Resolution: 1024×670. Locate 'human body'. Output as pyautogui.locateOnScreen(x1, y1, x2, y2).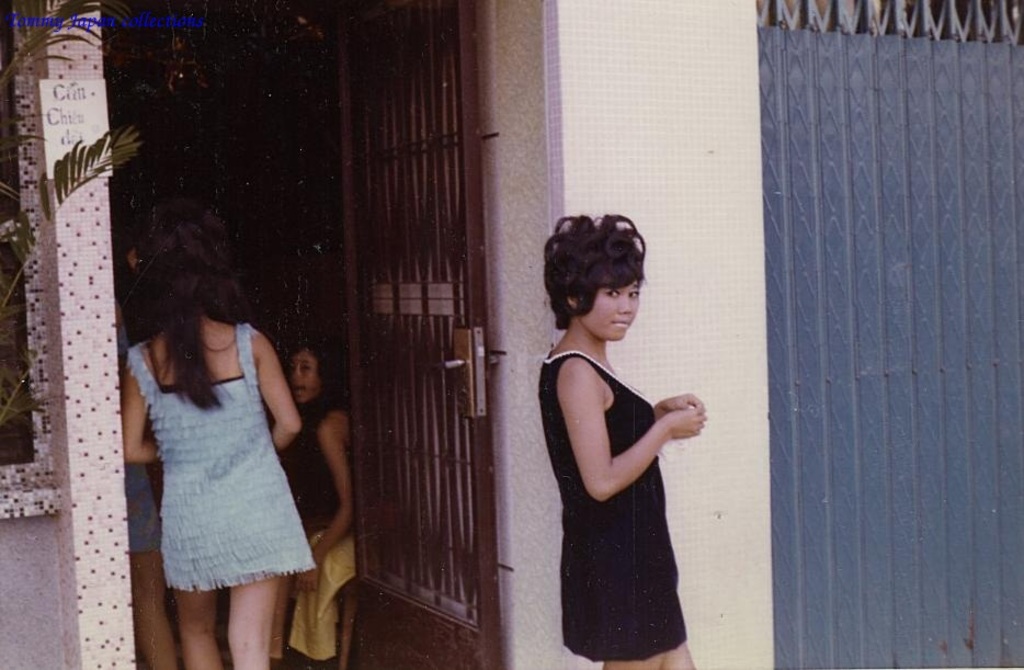
pyautogui.locateOnScreen(117, 212, 311, 669).
